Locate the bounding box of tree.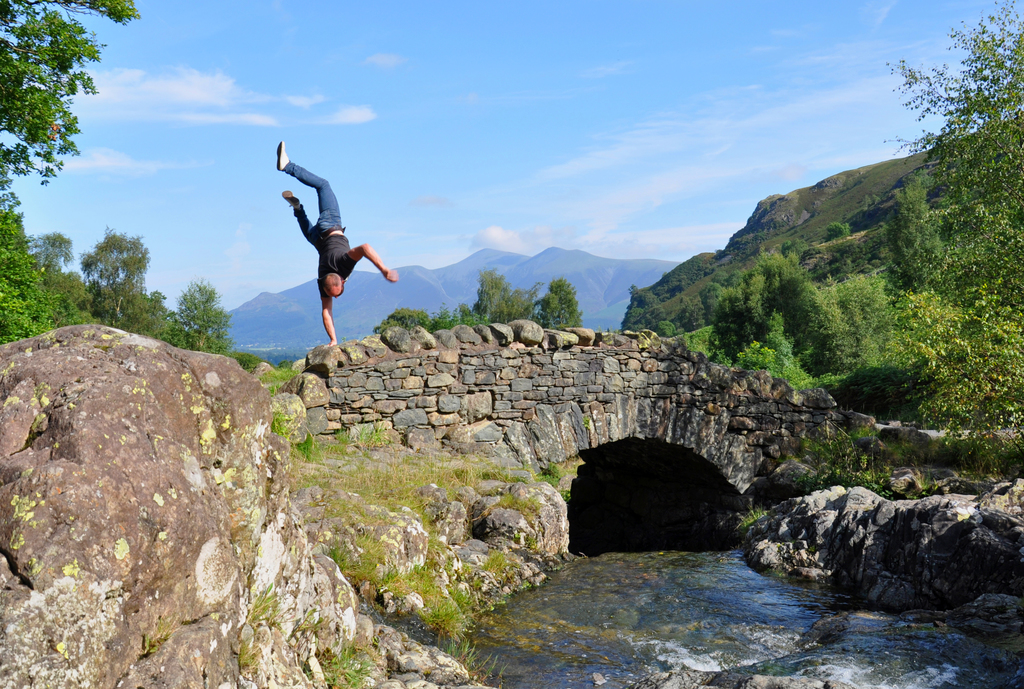
Bounding box: Rect(798, 273, 857, 375).
